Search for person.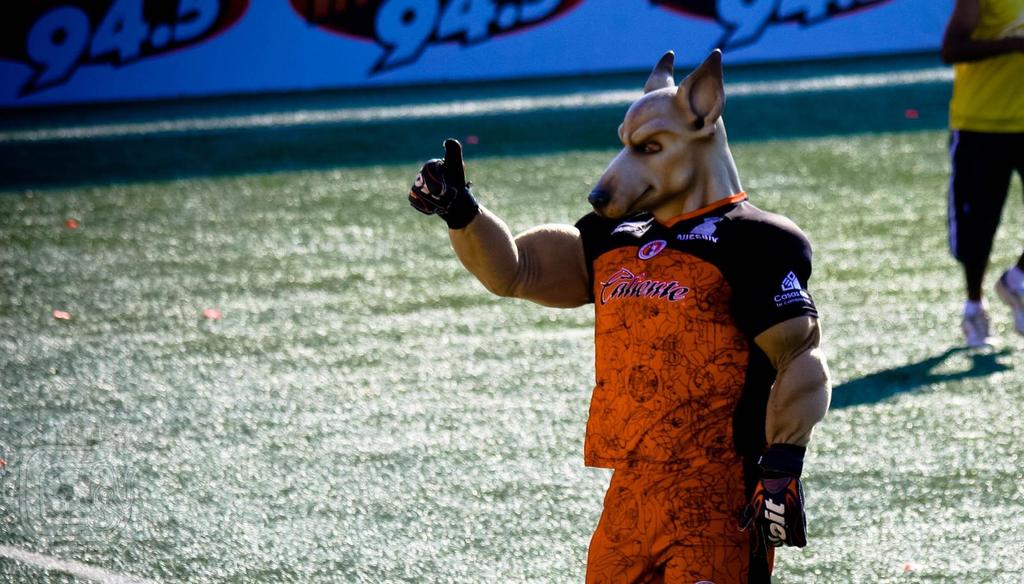
Found at detection(540, 60, 821, 580).
